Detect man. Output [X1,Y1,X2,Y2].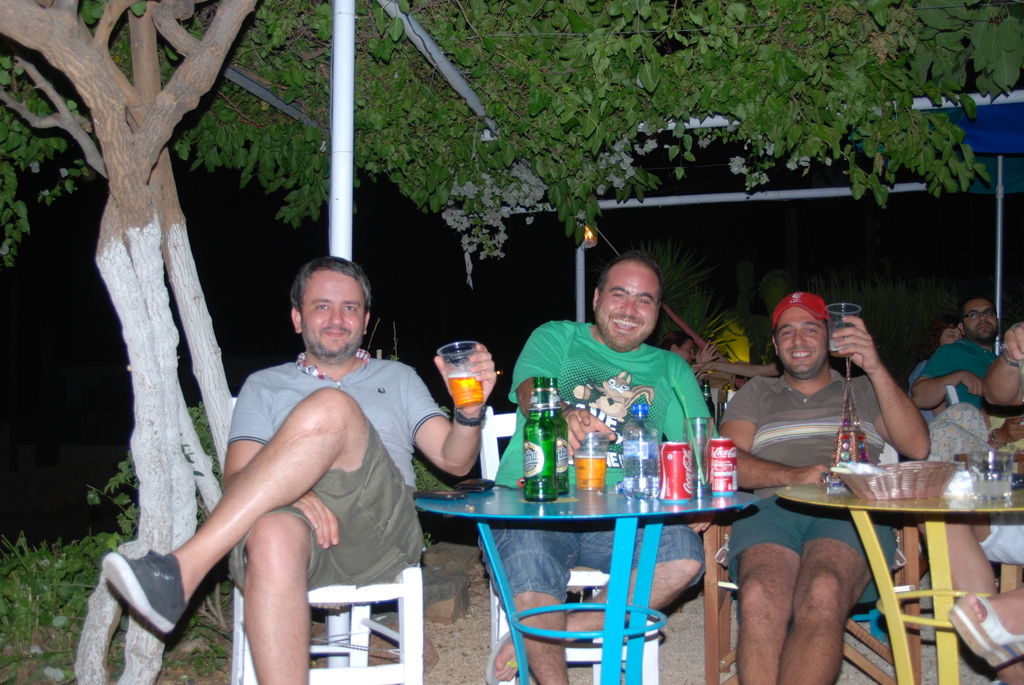
[124,249,447,666].
